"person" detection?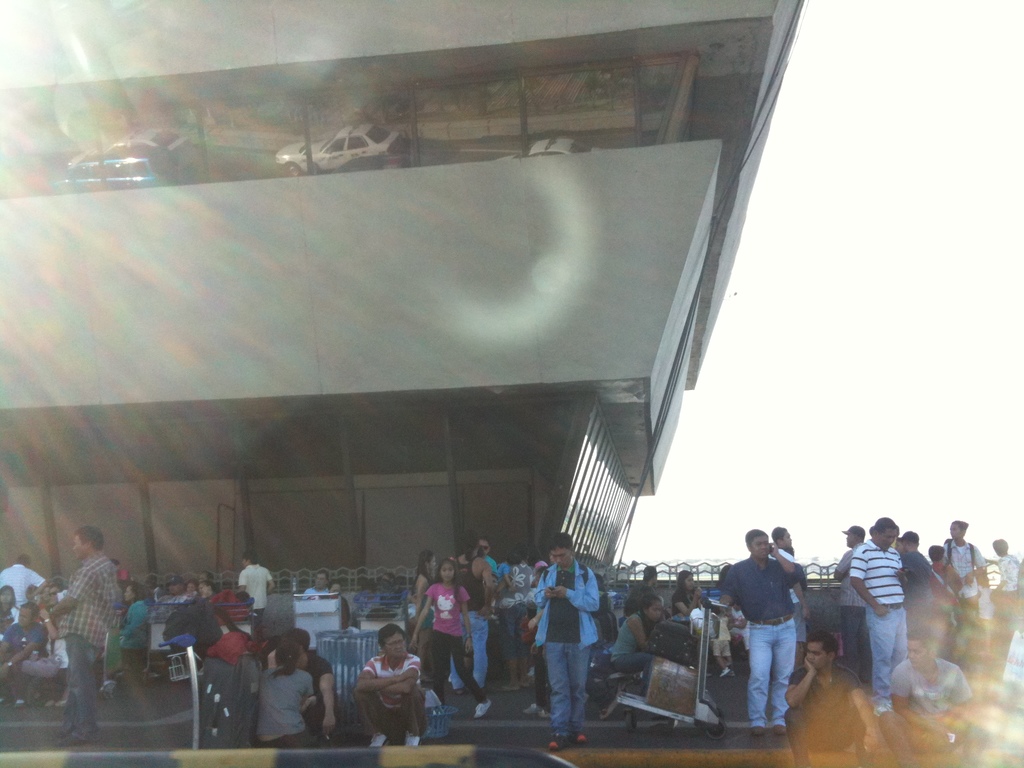
Rect(893, 527, 947, 639)
